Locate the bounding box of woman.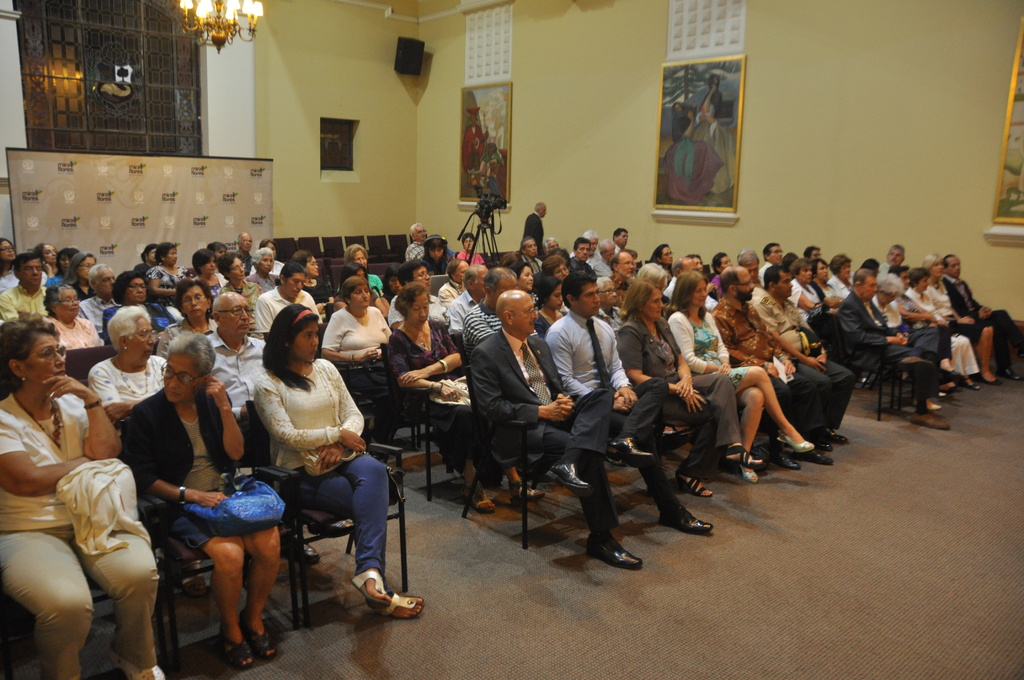
Bounding box: (118,332,285,672).
